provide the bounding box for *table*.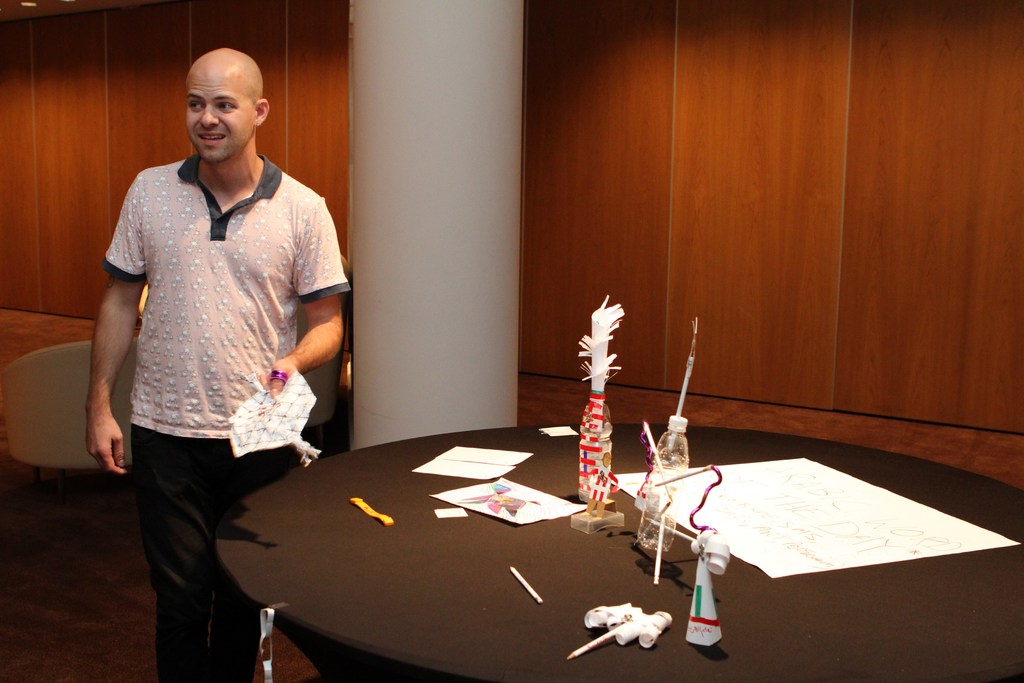
bbox=[177, 431, 938, 680].
